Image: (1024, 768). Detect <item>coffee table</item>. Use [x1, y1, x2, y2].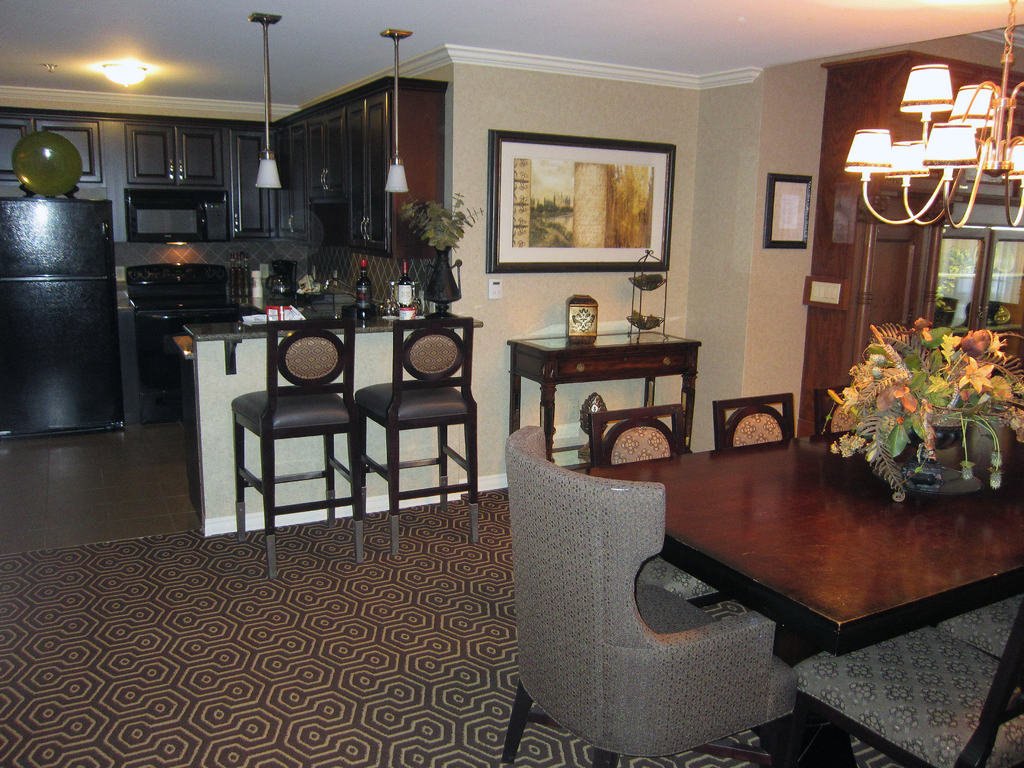
[584, 435, 1023, 767].
